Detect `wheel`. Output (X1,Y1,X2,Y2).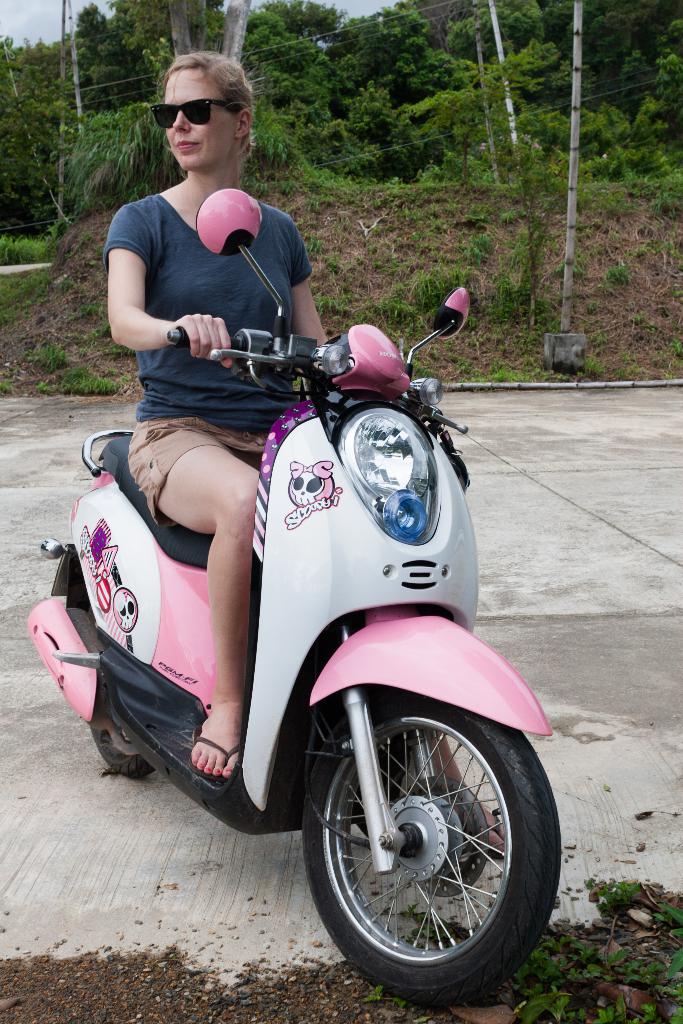
(295,707,567,1003).
